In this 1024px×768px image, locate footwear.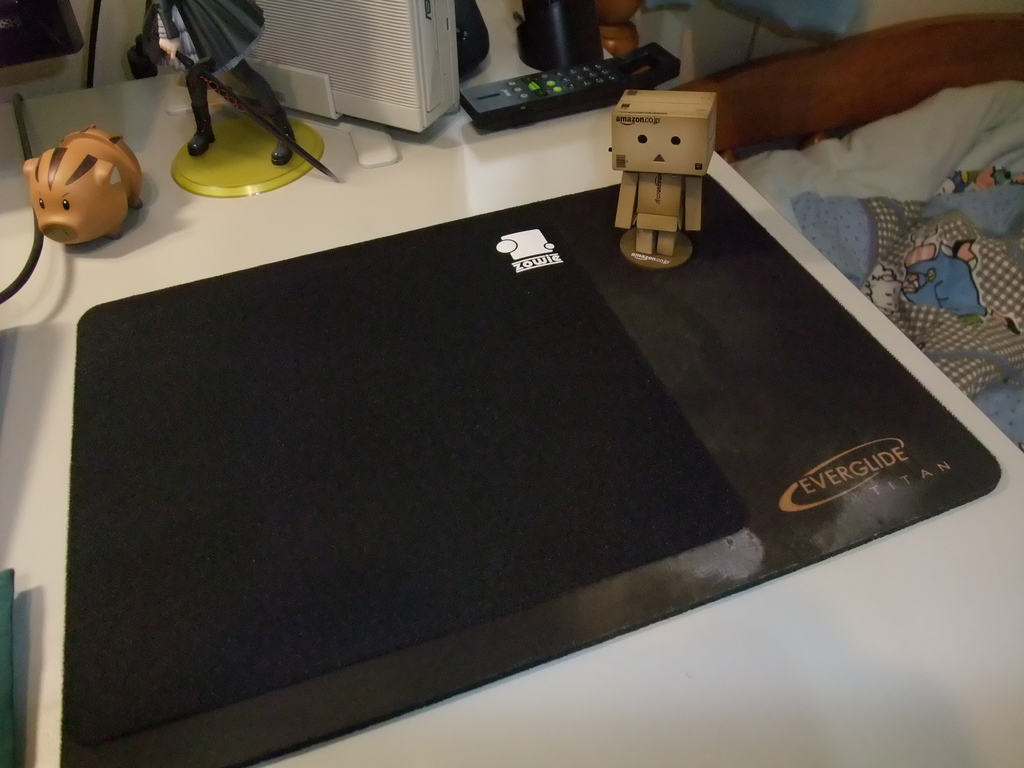
Bounding box: Rect(267, 110, 298, 168).
